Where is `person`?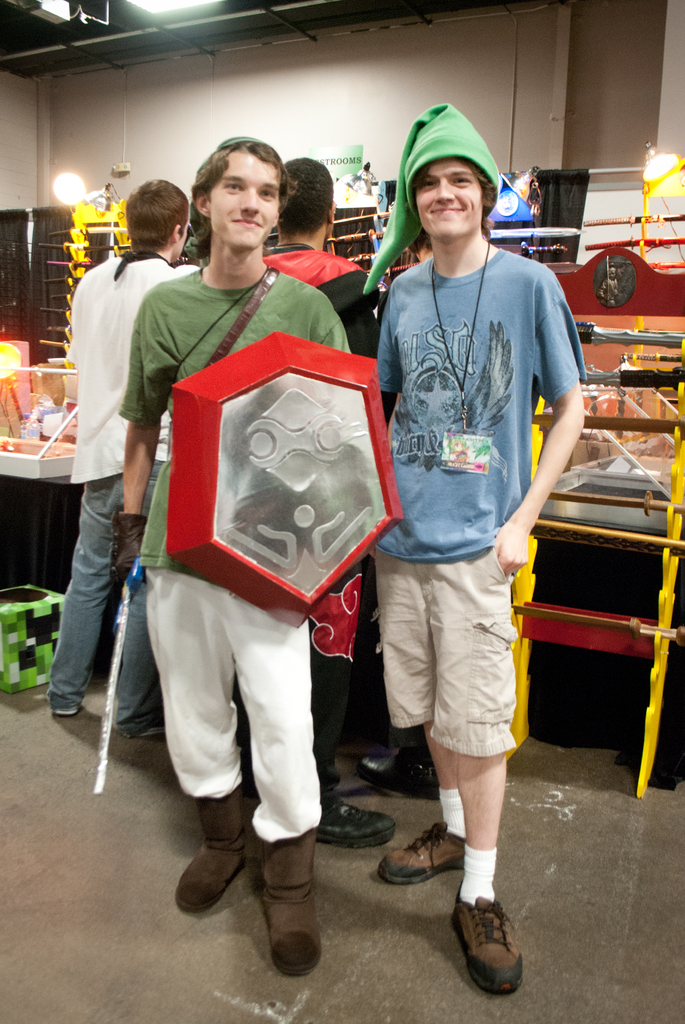
l=125, t=138, r=361, b=968.
